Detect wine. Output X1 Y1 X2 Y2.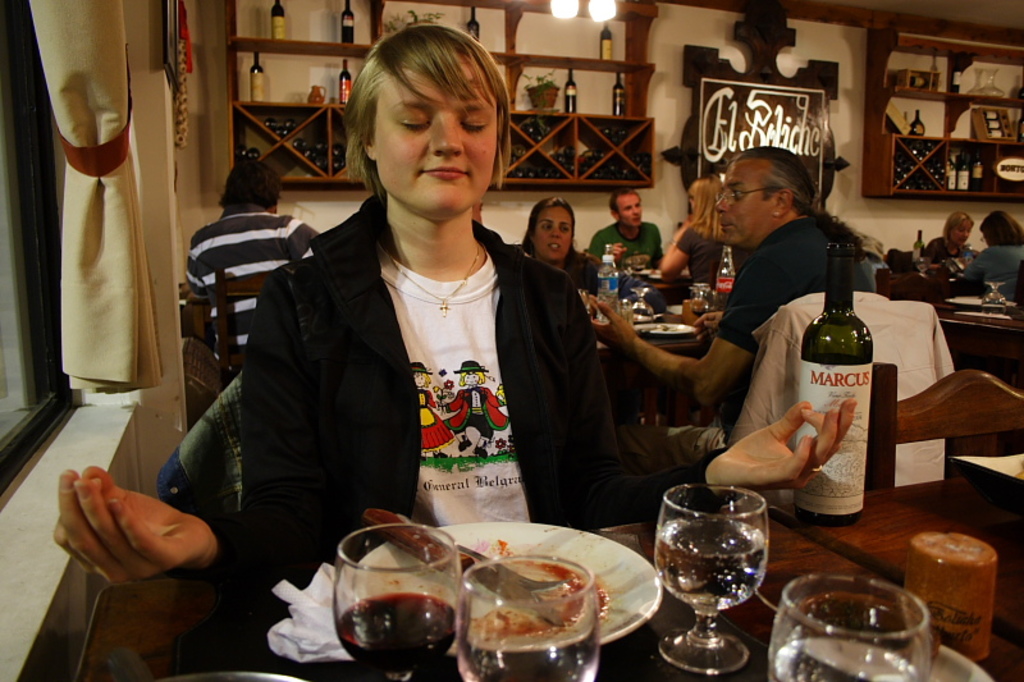
282 123 293 137.
